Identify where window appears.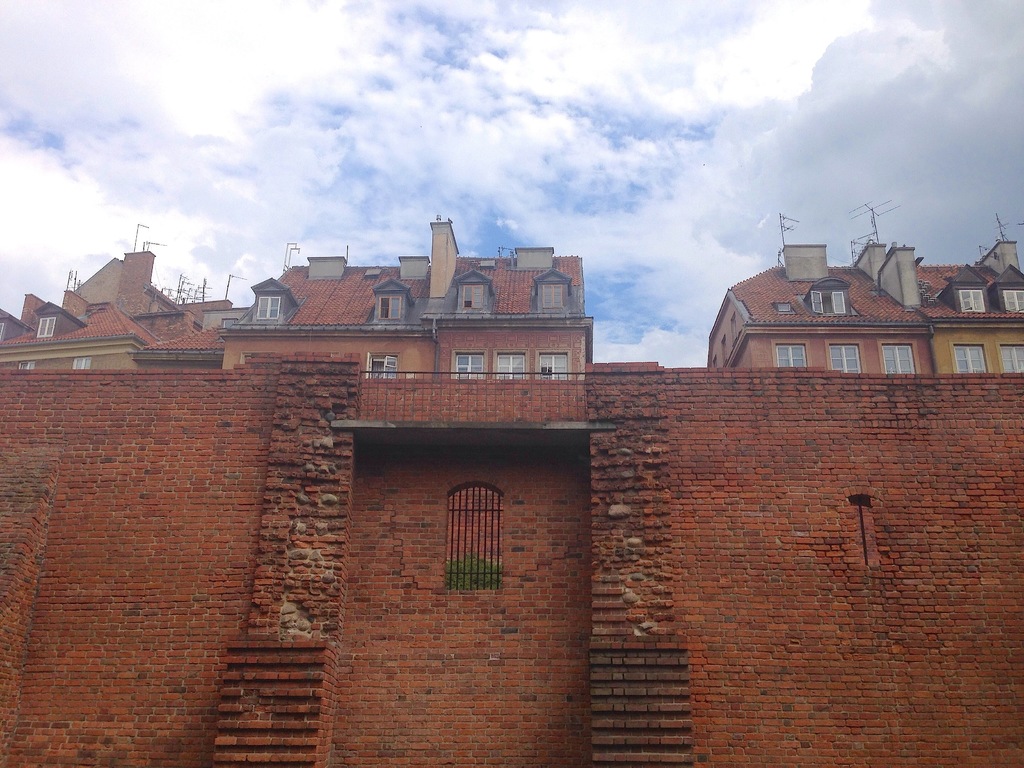
Appears at 376/298/400/316.
